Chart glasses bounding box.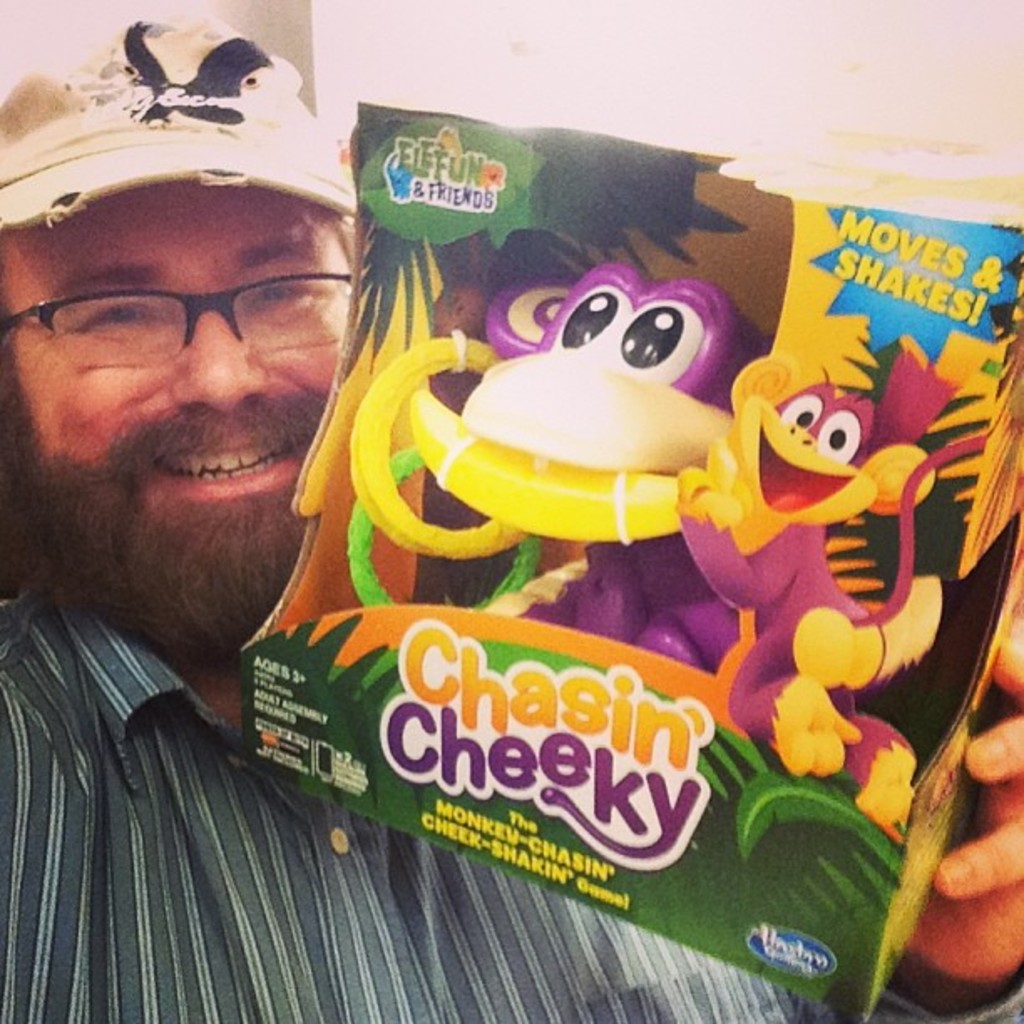
Charted: bbox(18, 248, 360, 376).
